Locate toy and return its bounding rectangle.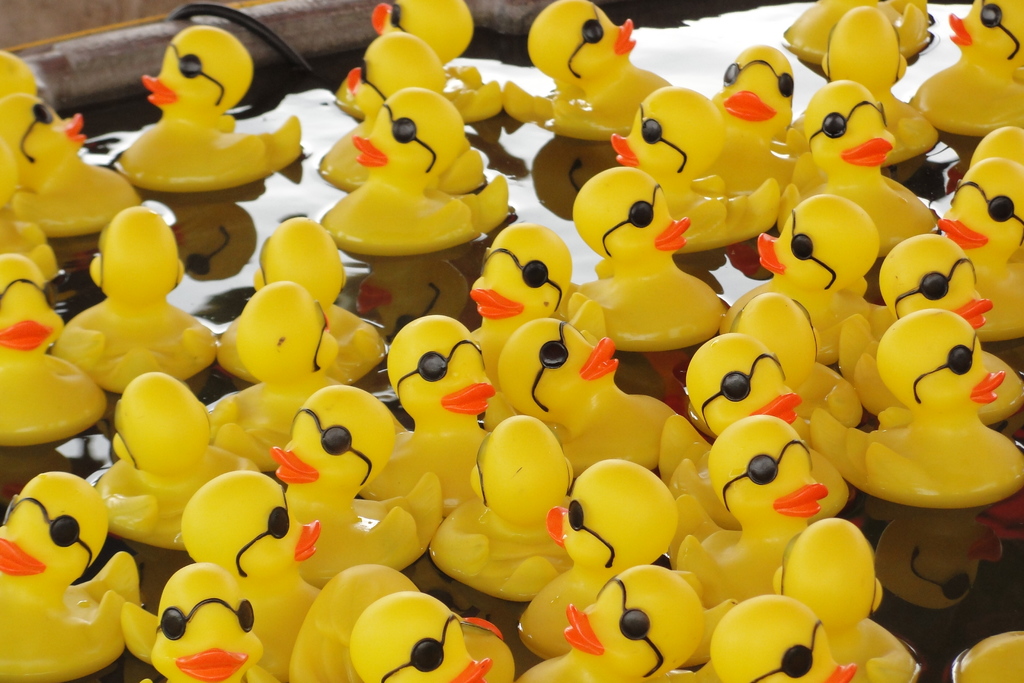
left=599, top=83, right=767, bottom=260.
